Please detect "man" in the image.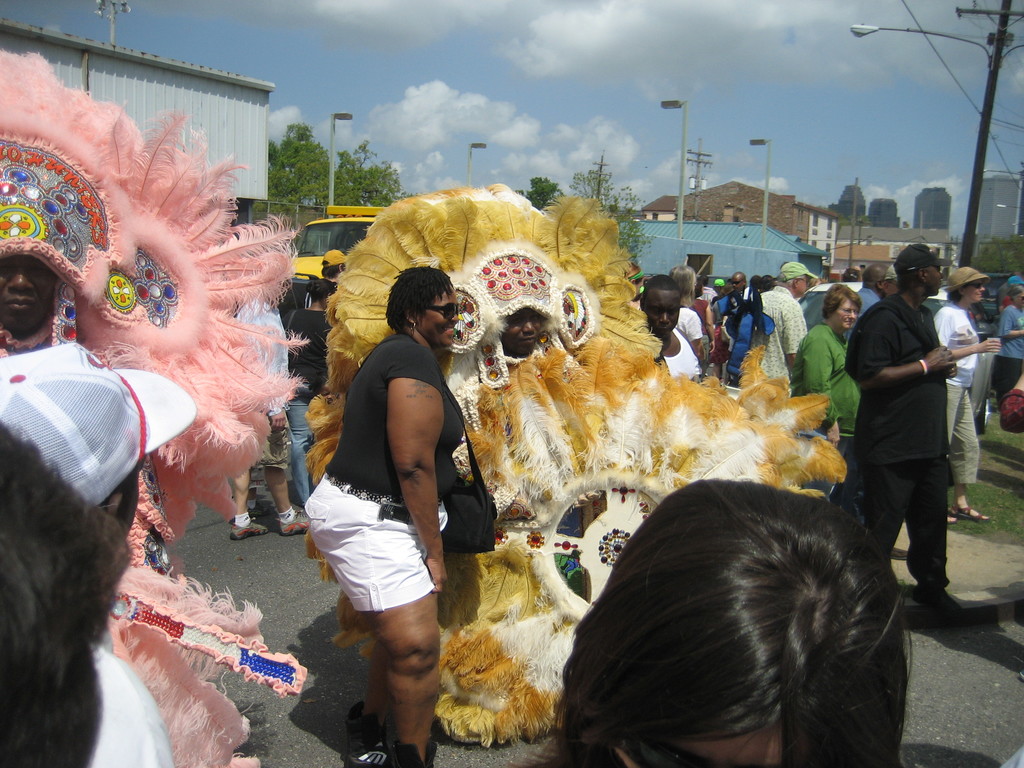
<box>881,263,897,298</box>.
